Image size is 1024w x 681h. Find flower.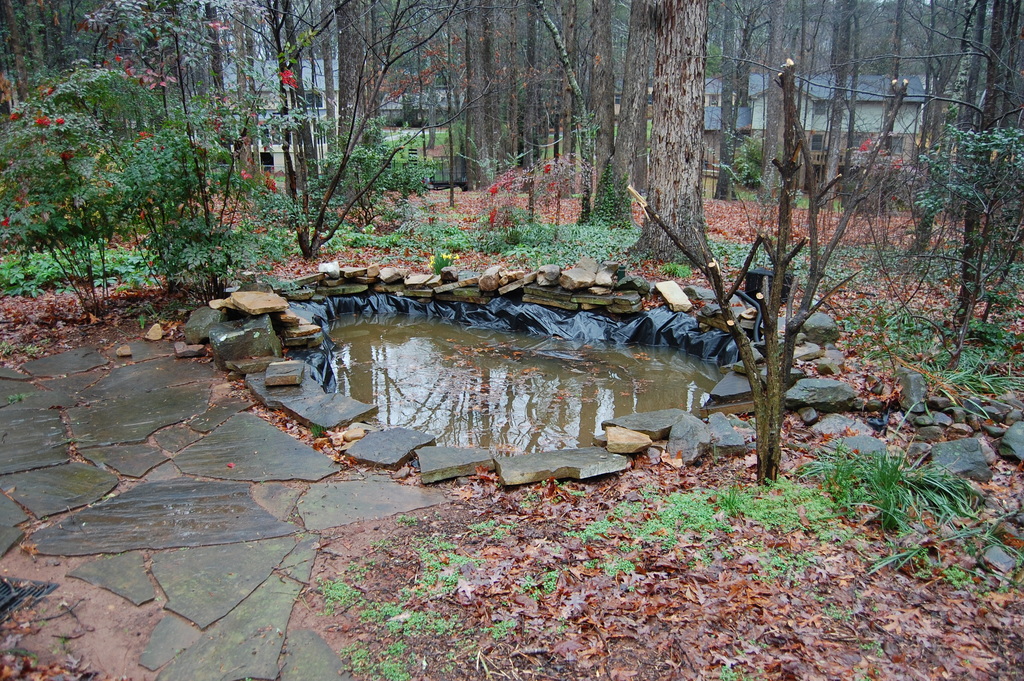
Rect(113, 54, 122, 63).
